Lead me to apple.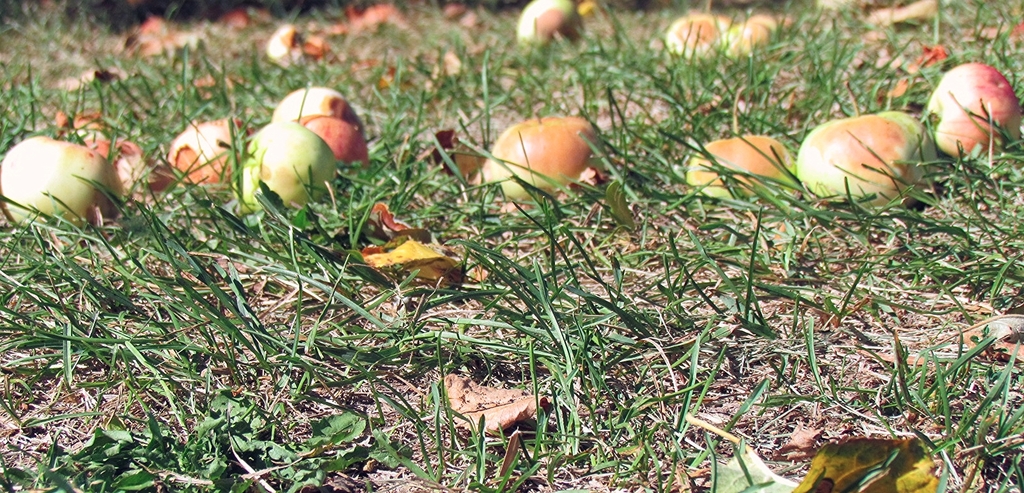
Lead to (491,113,599,205).
